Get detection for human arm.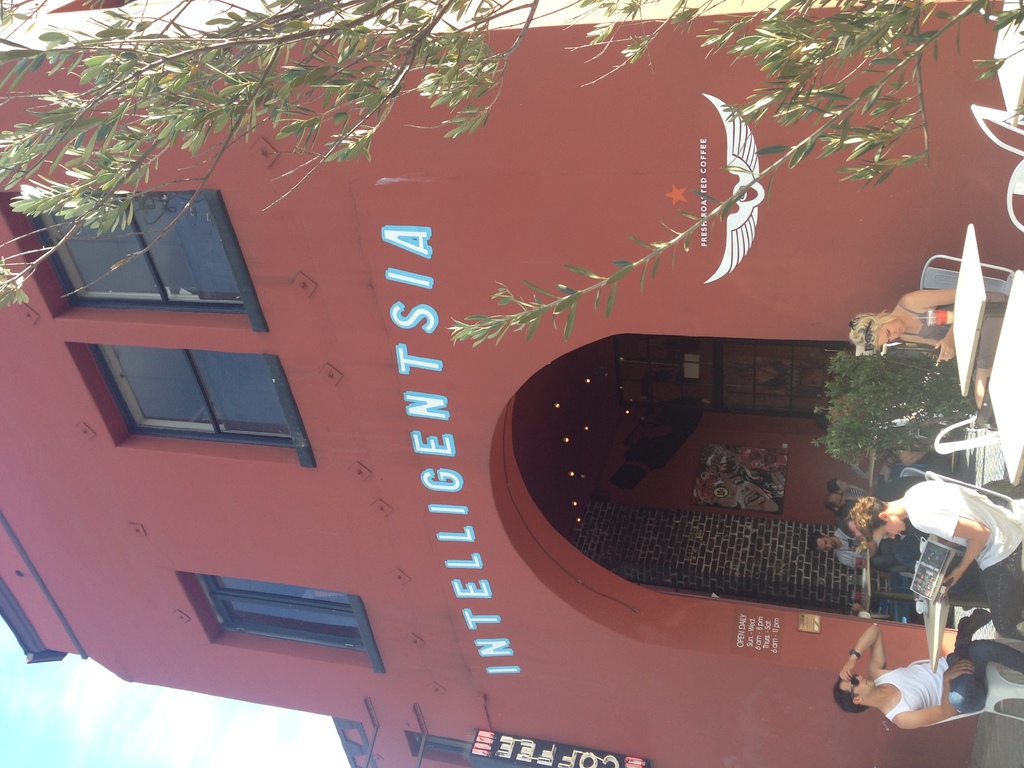
Detection: [836,618,883,679].
